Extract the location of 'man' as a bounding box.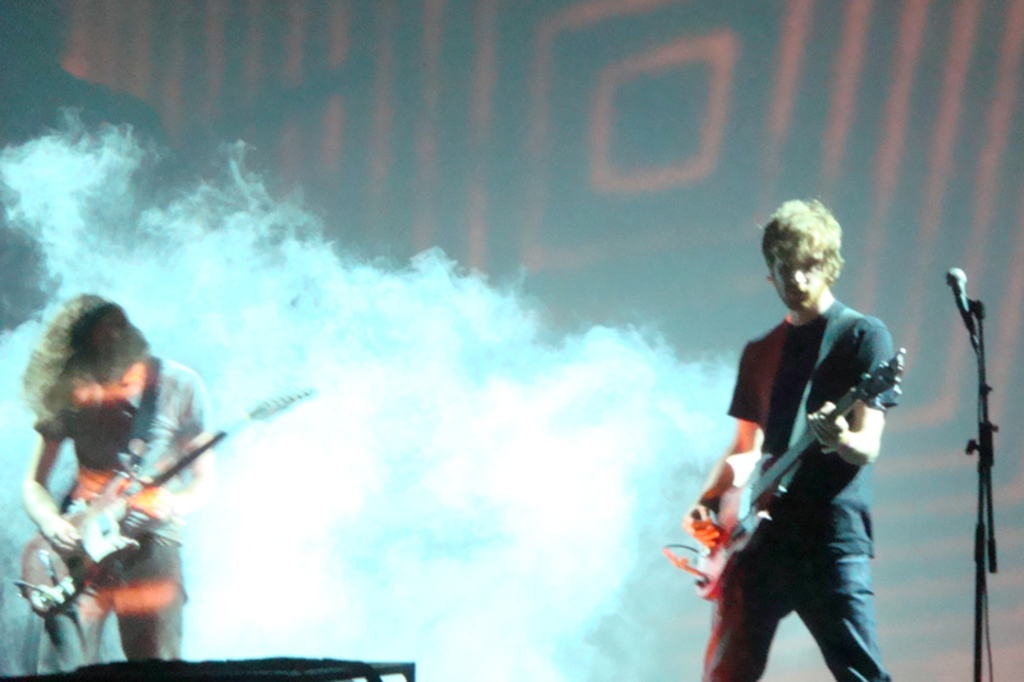
select_region(14, 292, 216, 678).
